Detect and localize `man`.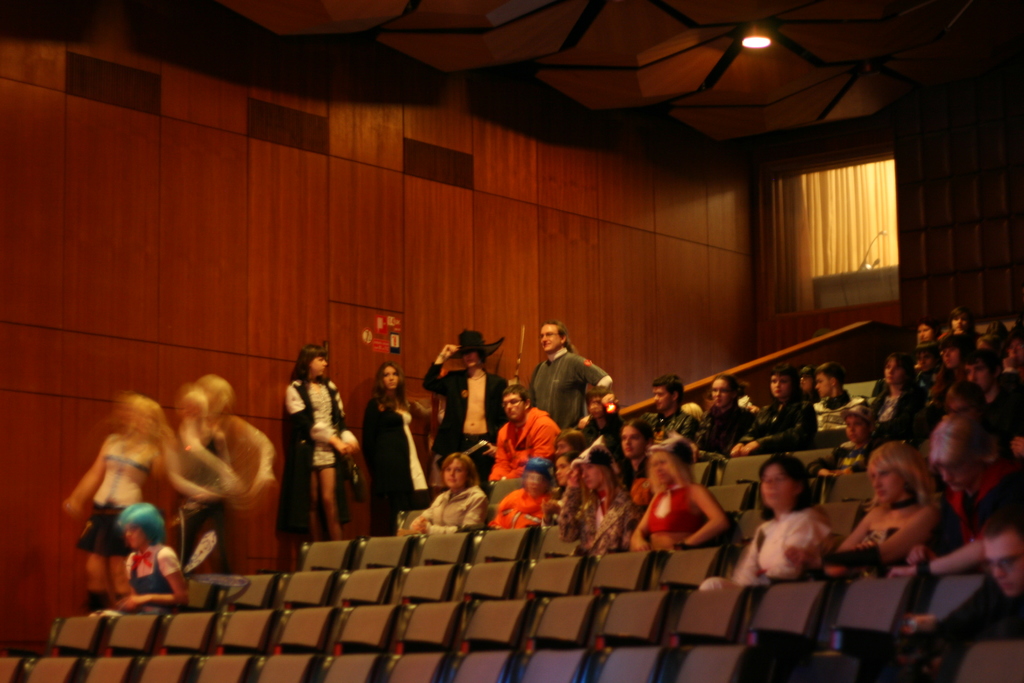
Localized at 948/307/973/338.
